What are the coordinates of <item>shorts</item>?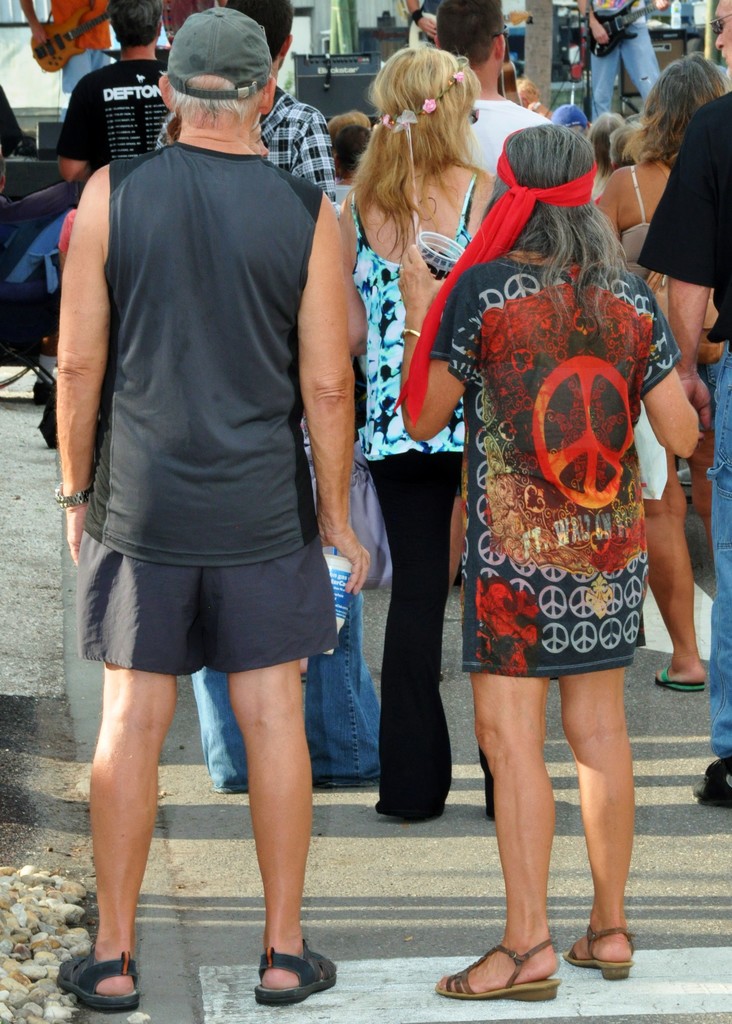
{"left": 633, "top": 407, "right": 670, "bottom": 499}.
